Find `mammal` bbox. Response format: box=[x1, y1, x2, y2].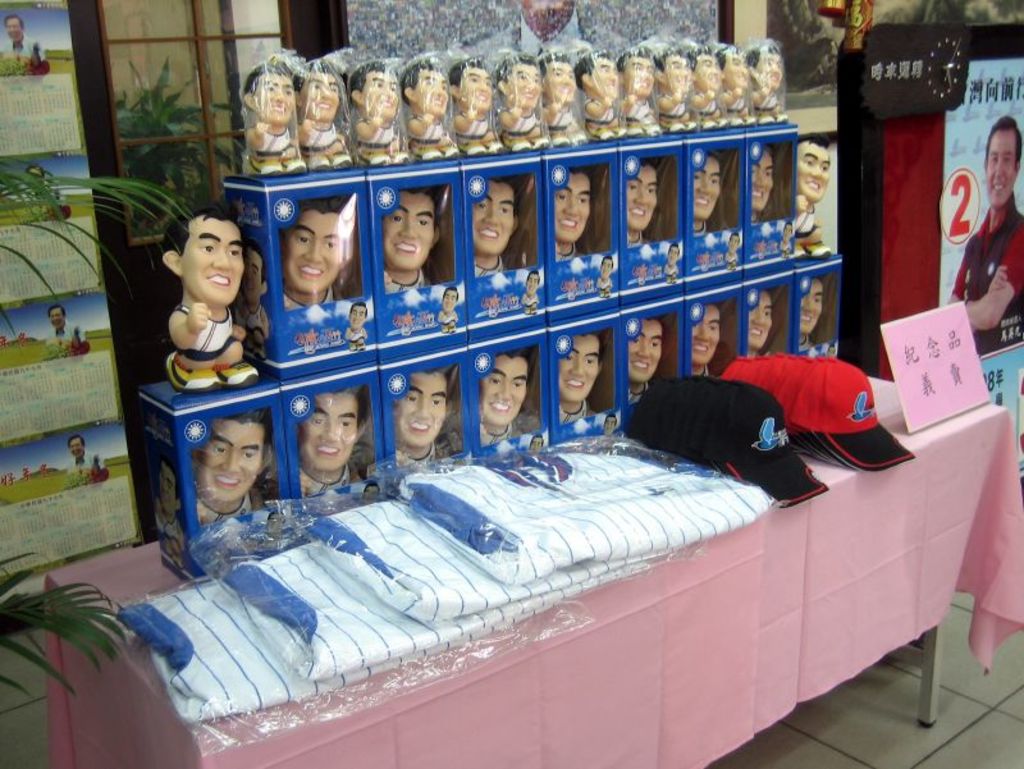
box=[142, 207, 262, 394].
